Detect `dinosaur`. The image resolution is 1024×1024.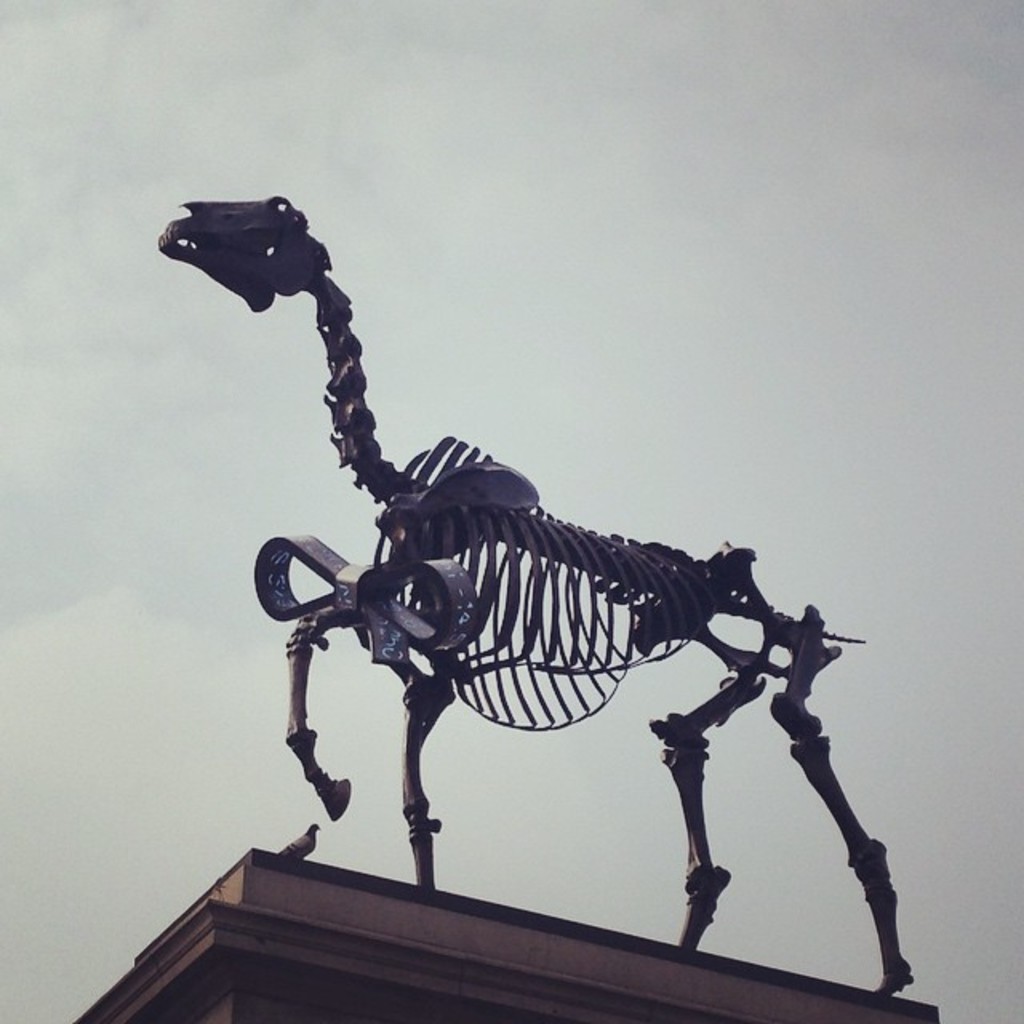
280, 197, 862, 954.
